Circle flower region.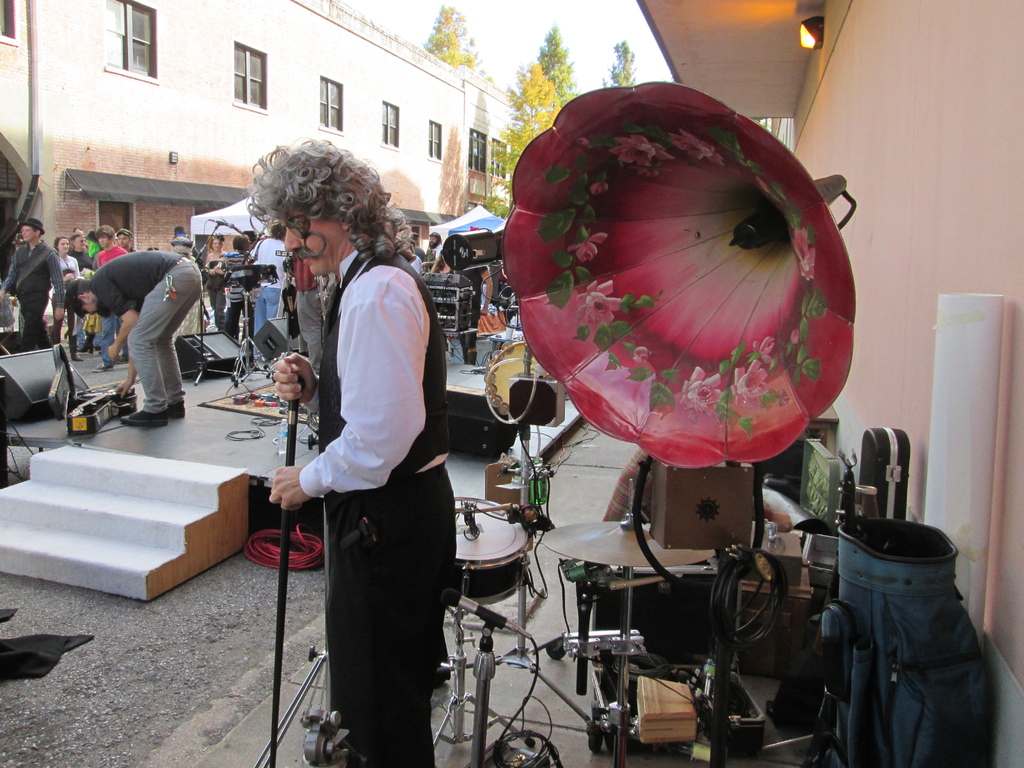
Region: left=733, top=356, right=759, bottom=411.
